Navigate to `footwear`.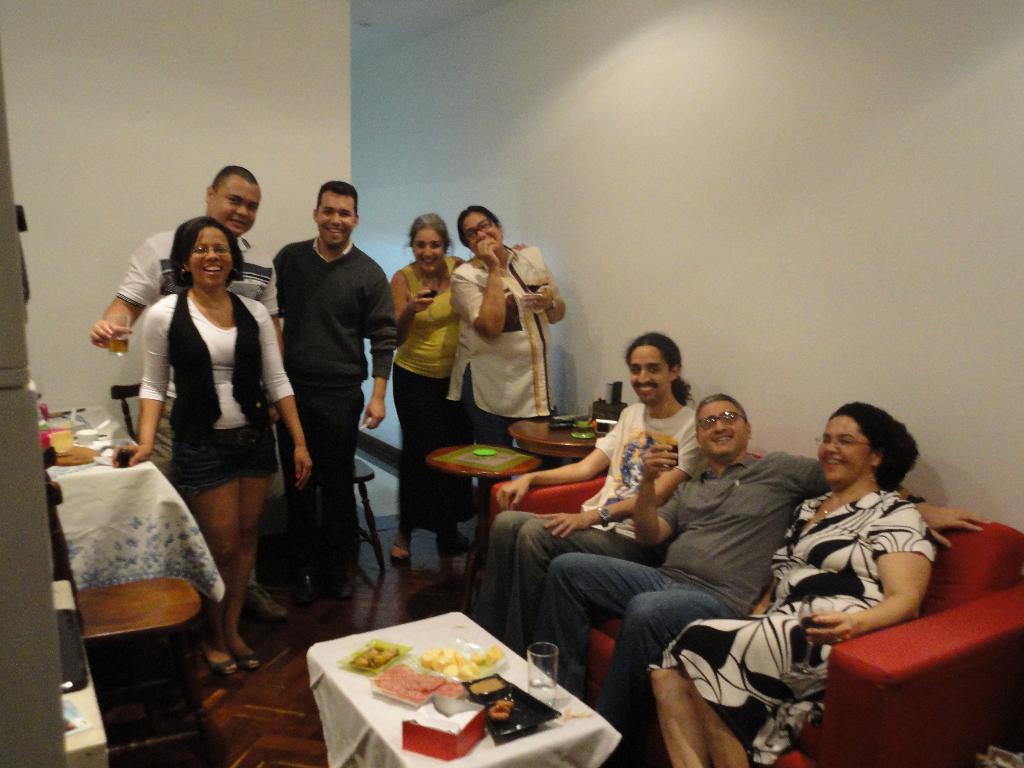
Navigation target: 298 573 320 603.
